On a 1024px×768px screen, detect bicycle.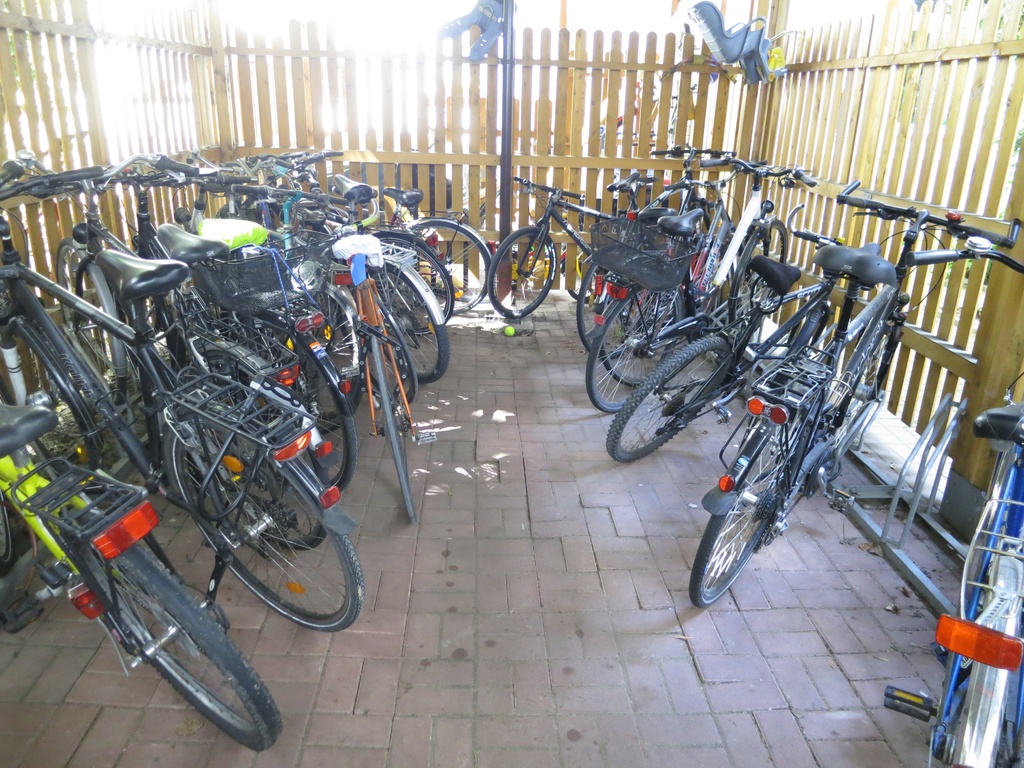
(701,177,1022,602).
